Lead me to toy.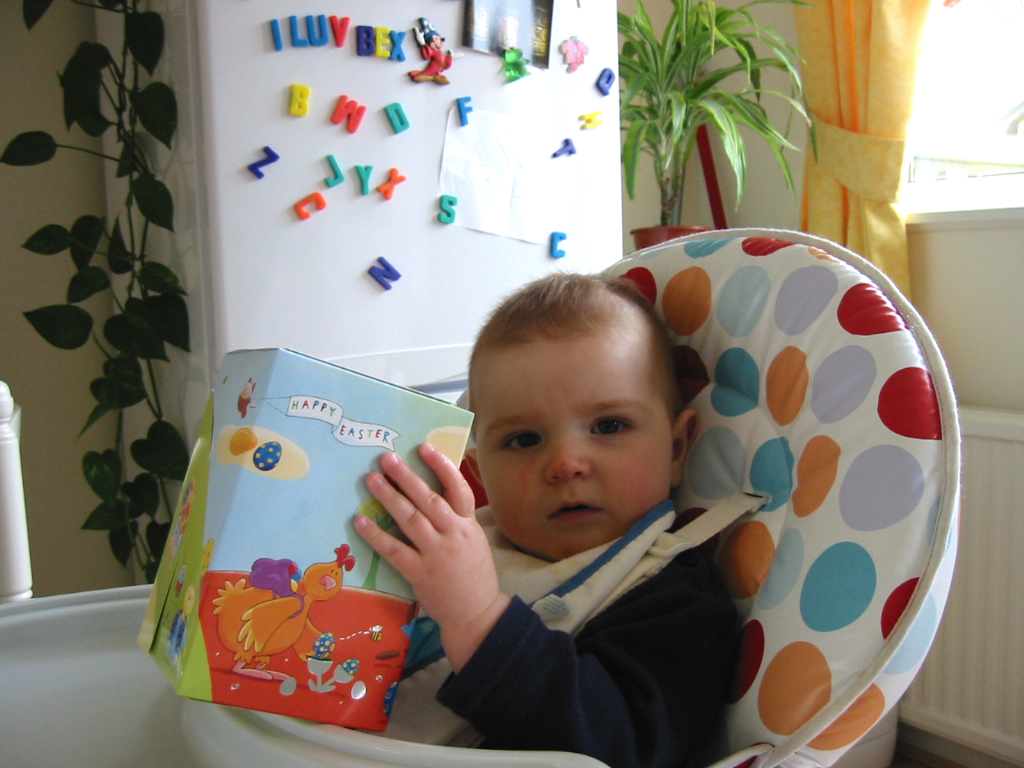
Lead to (552, 136, 578, 158).
